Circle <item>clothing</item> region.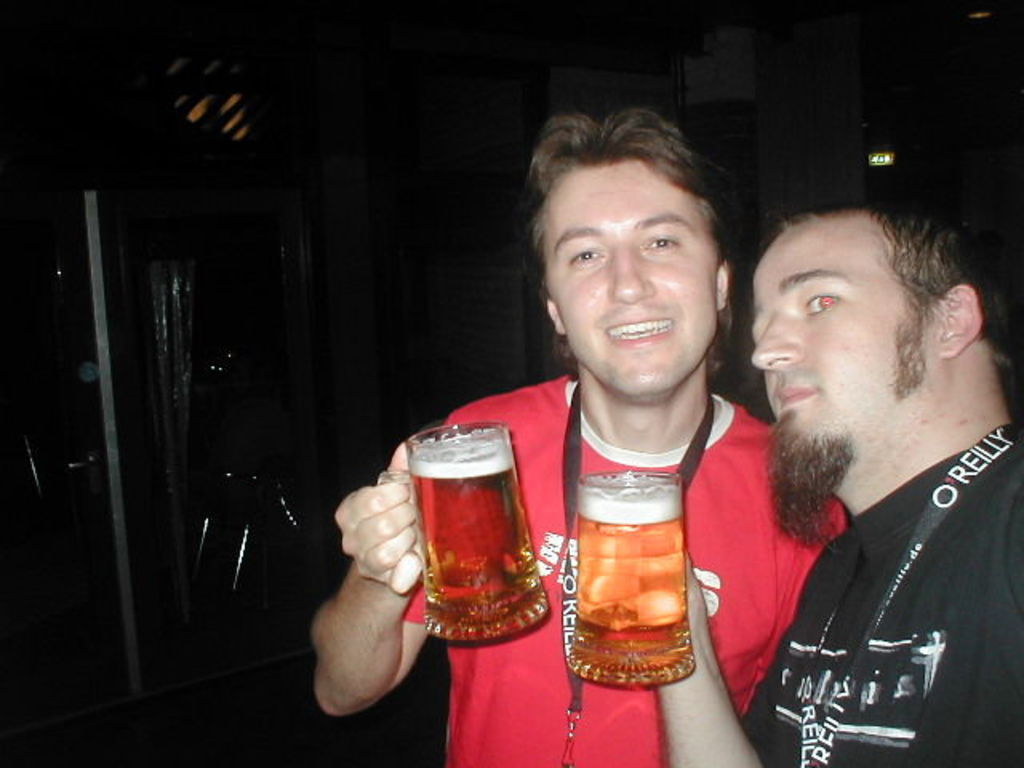
Region: 422,363,867,766.
